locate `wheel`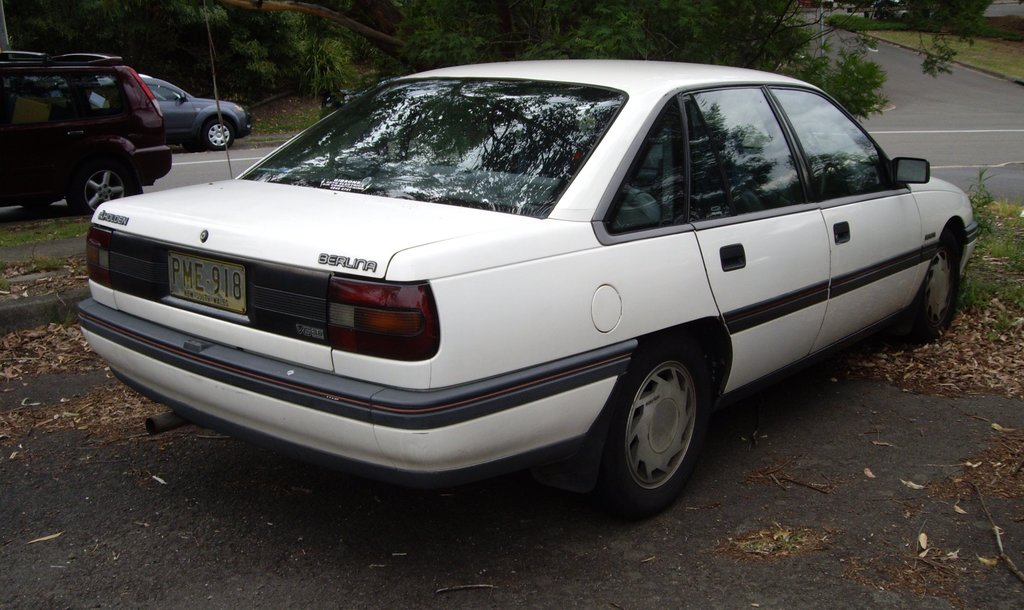
pyautogui.locateOnScreen(909, 237, 956, 337)
